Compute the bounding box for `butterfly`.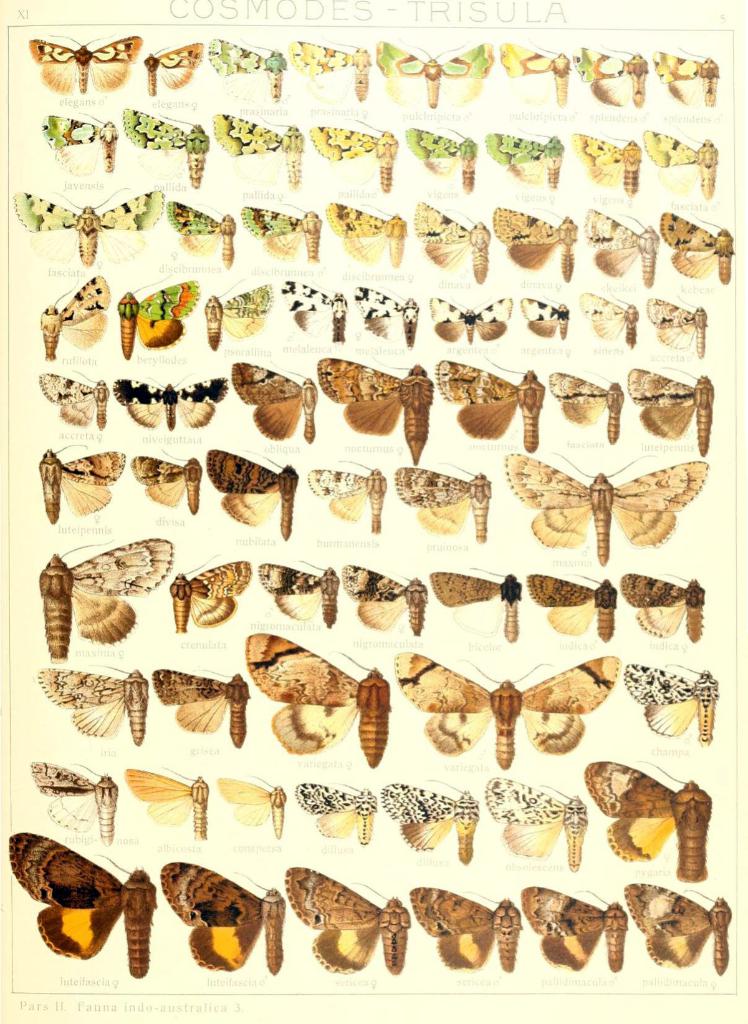
[129,452,208,519].
